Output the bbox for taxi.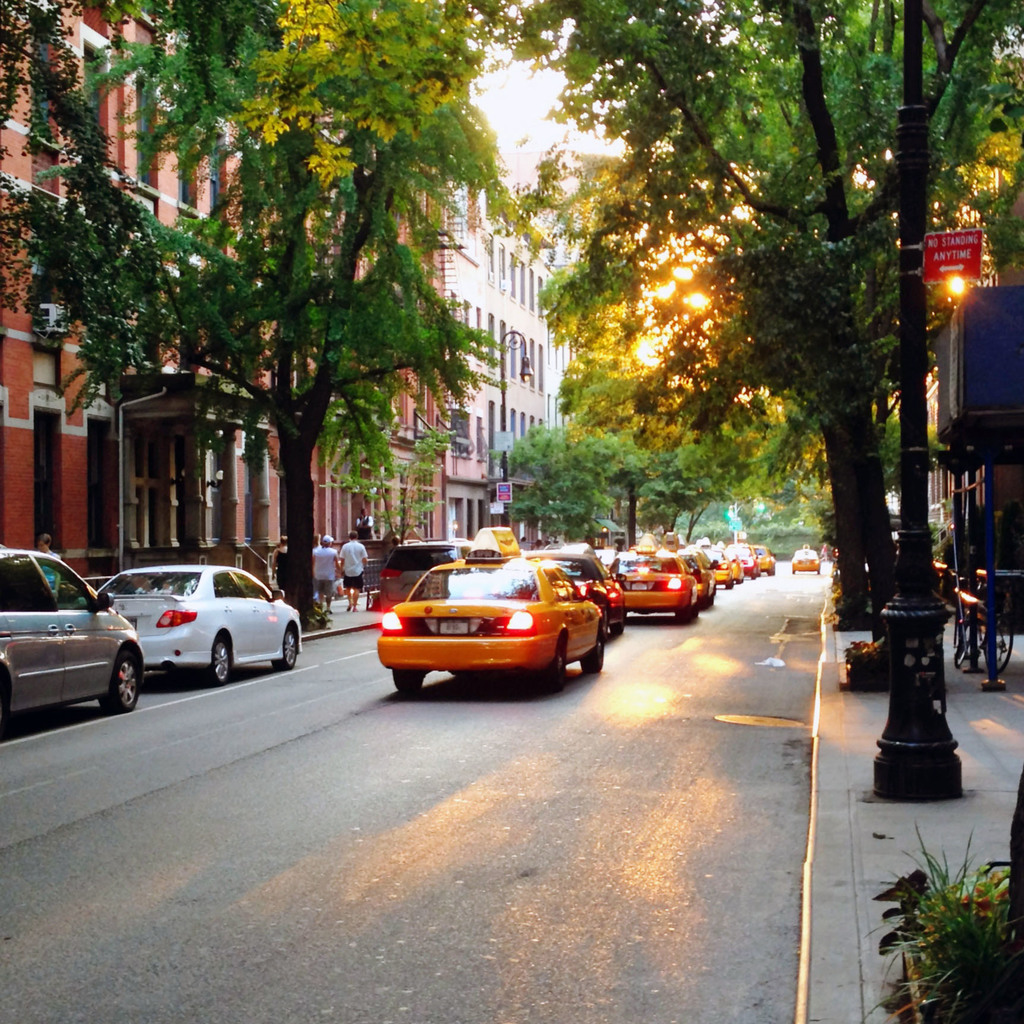
[705,541,734,592].
